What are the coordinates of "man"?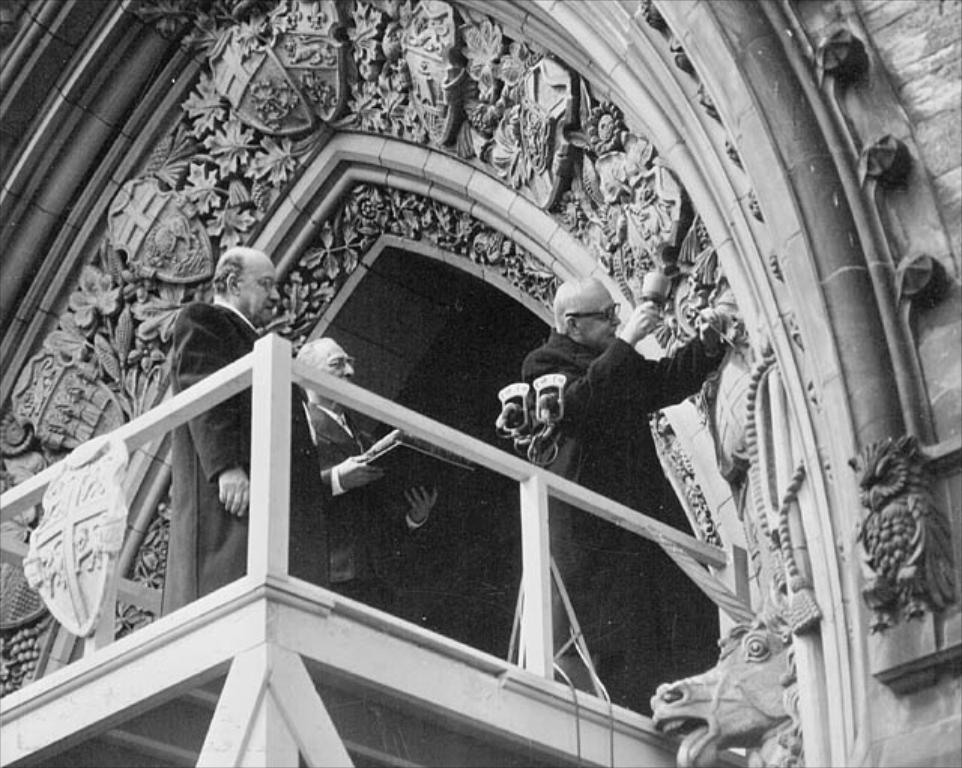
bbox=[507, 271, 732, 705].
